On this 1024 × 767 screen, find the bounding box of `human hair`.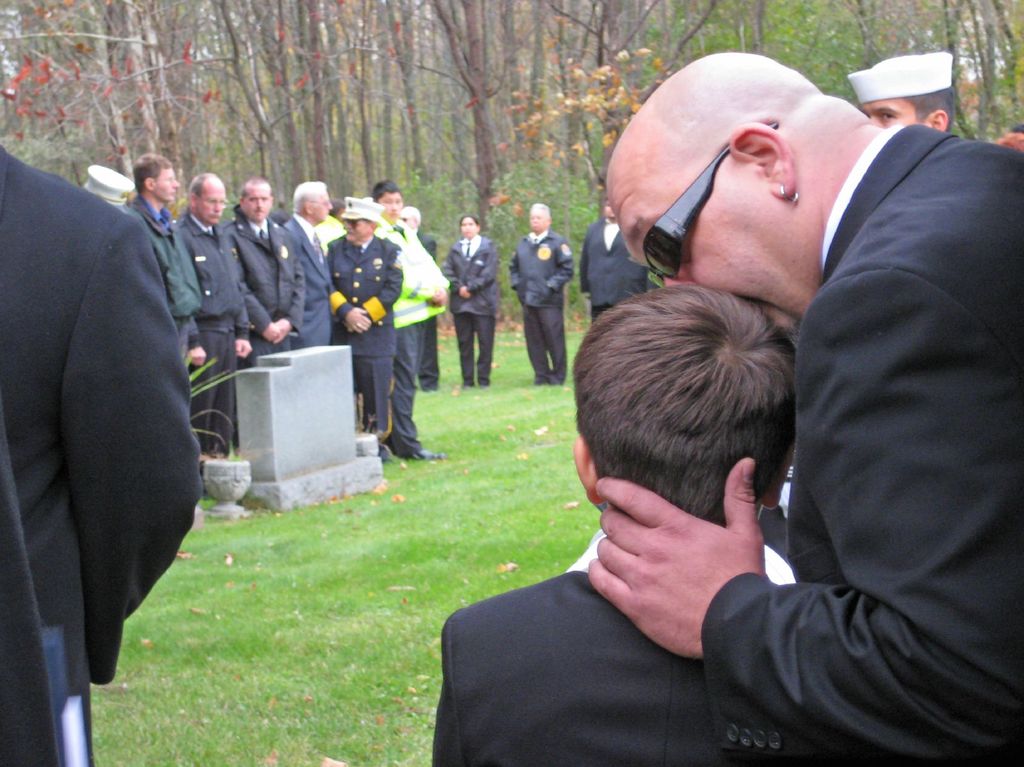
Bounding box: [left=902, top=86, right=954, bottom=131].
